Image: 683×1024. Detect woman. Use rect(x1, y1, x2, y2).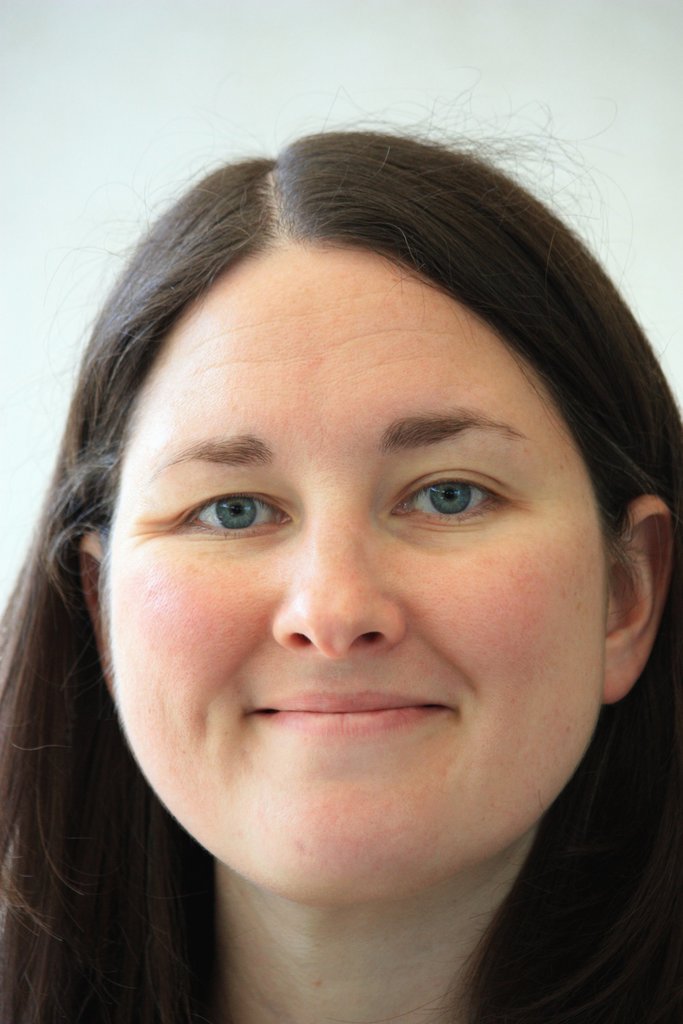
rect(0, 142, 682, 1011).
